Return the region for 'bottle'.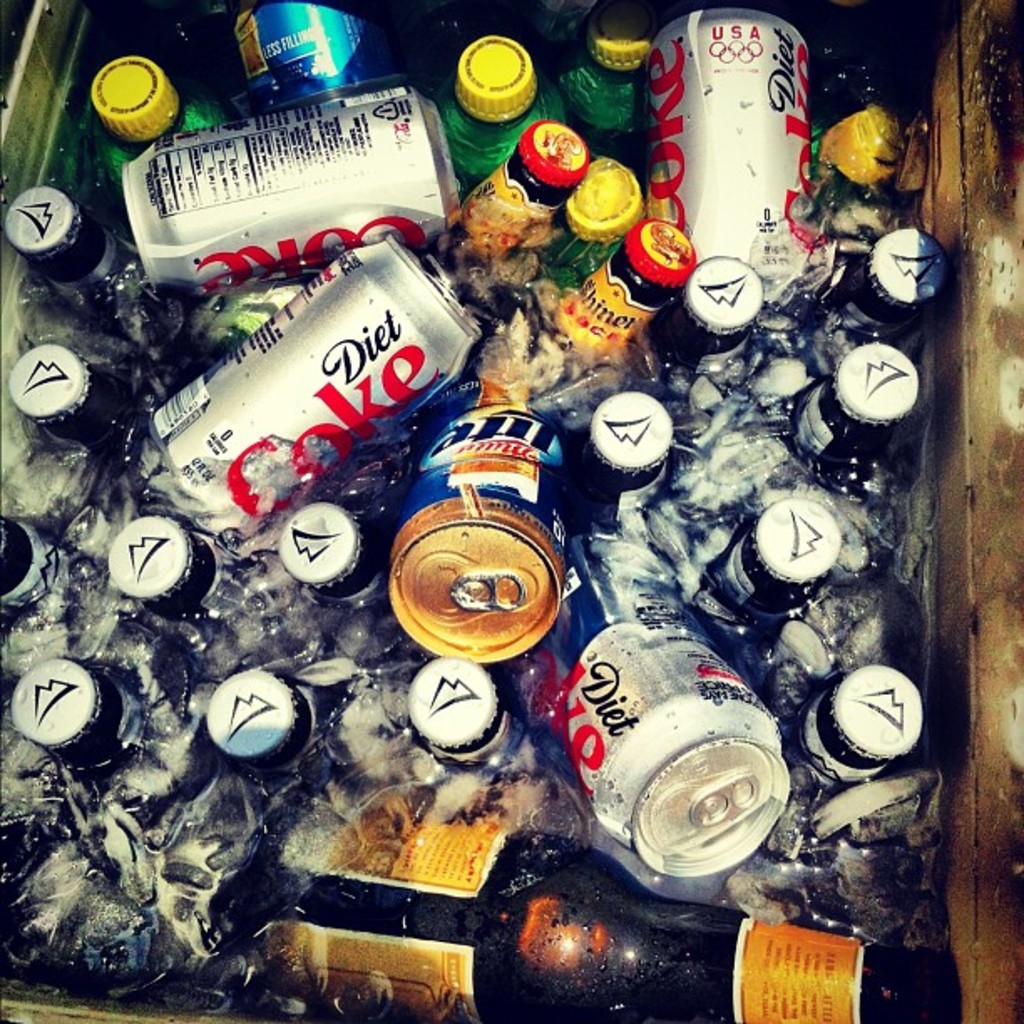
817,229,954,345.
